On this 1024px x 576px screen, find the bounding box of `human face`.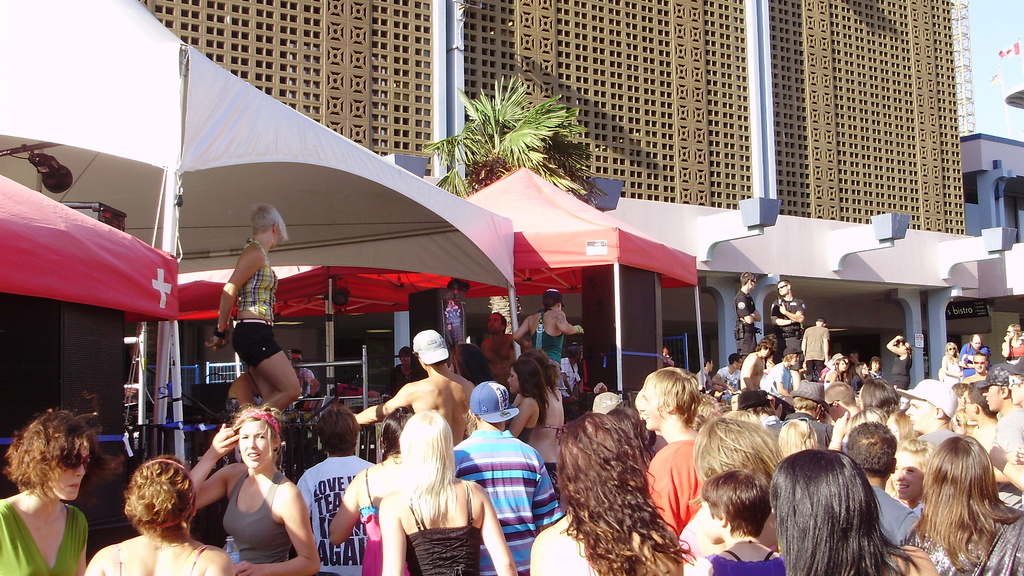
Bounding box: [x1=707, y1=360, x2=714, y2=374].
